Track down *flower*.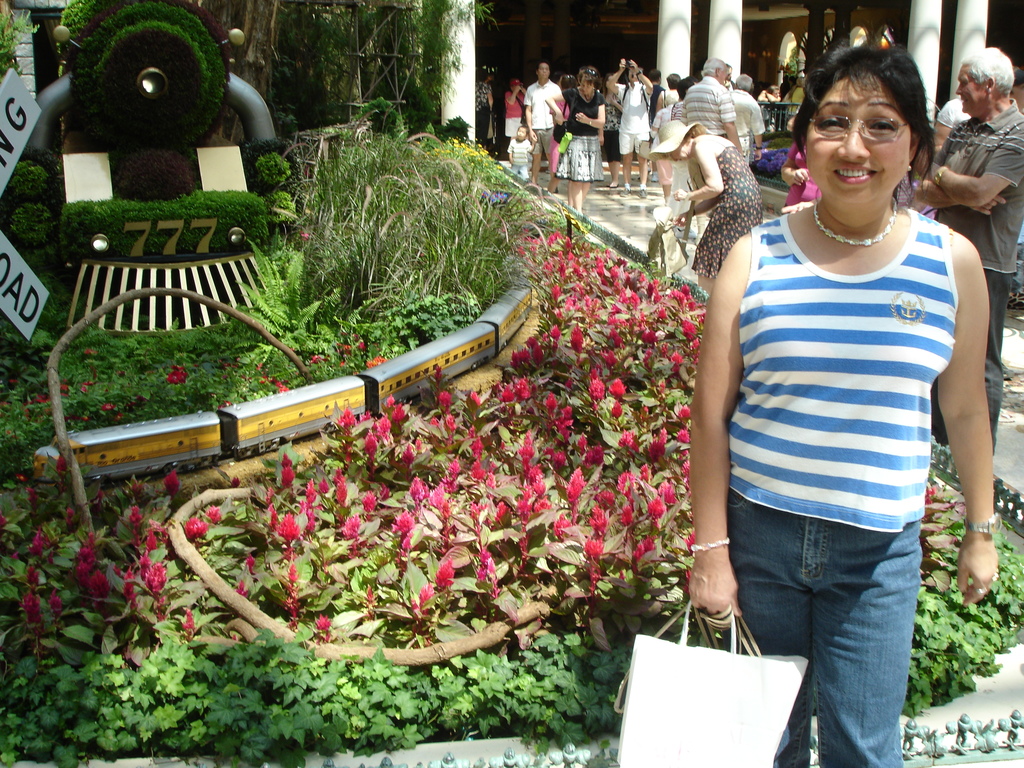
Tracked to x1=362, y1=355, x2=389, y2=369.
